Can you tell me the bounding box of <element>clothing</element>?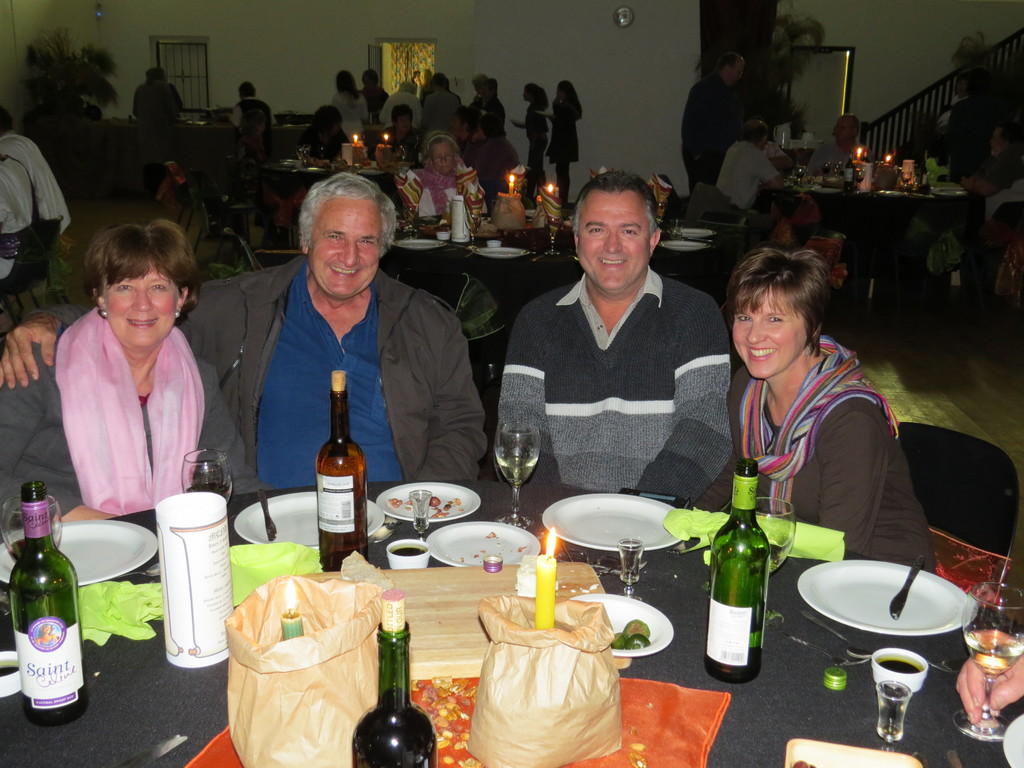
detection(680, 76, 748, 175).
